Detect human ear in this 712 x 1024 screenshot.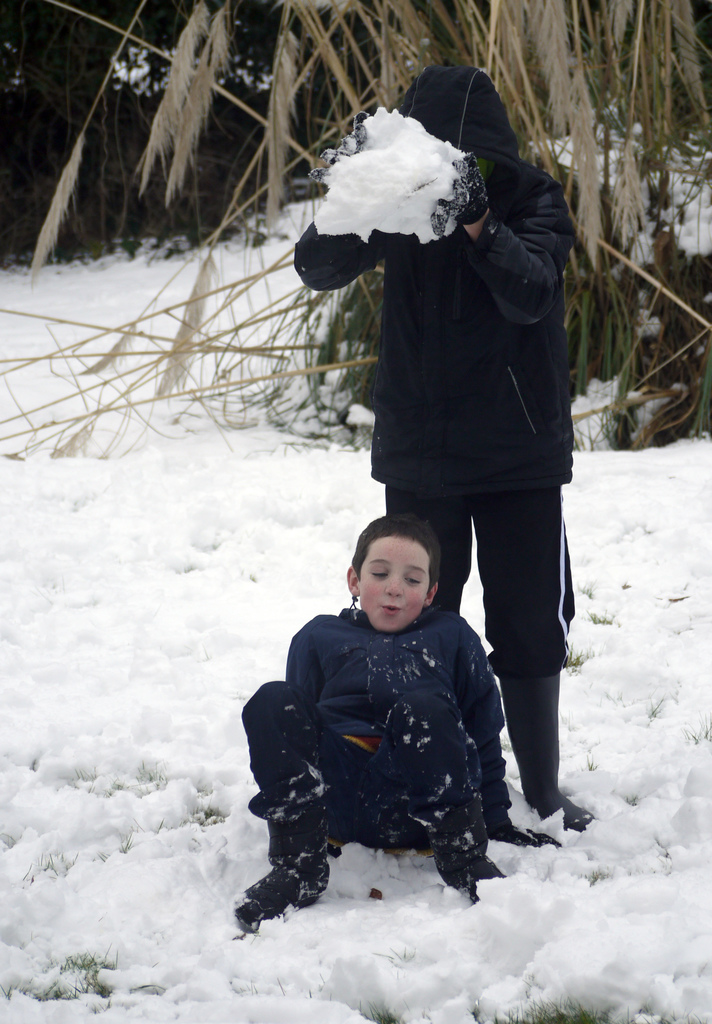
Detection: crop(424, 586, 439, 610).
